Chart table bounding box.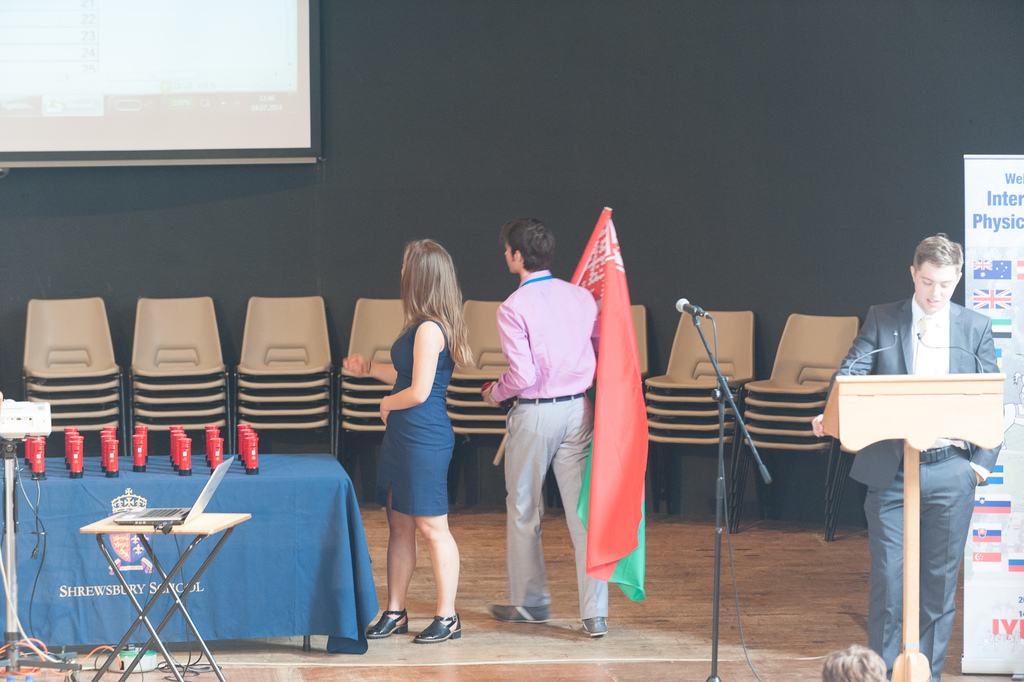
Charted: <bbox>26, 434, 405, 677</bbox>.
